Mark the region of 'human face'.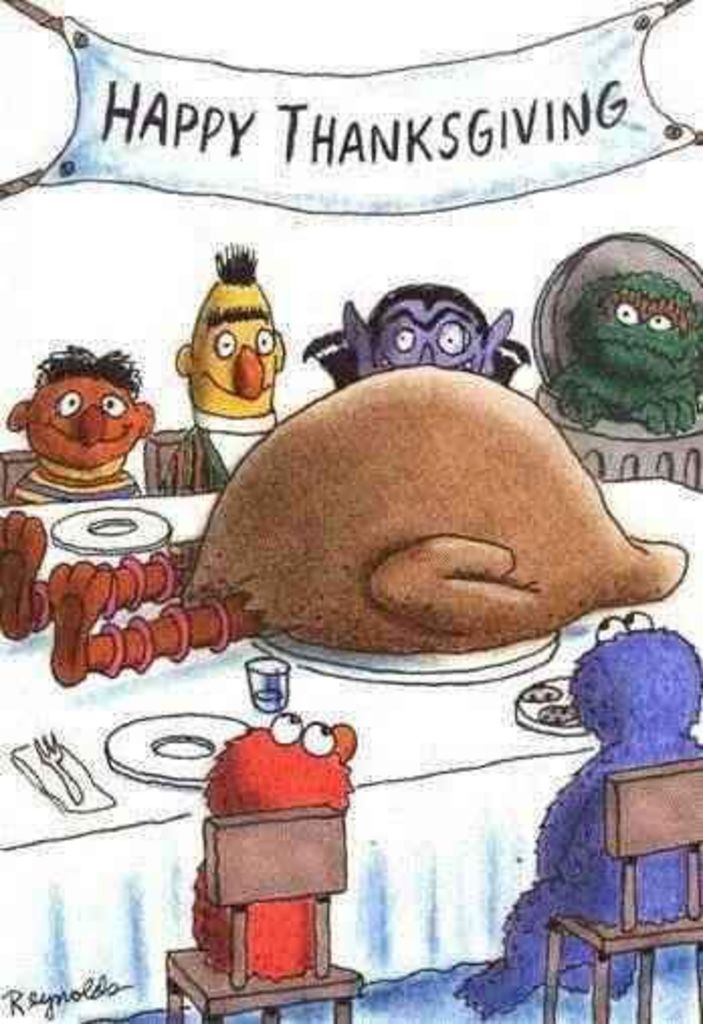
Region: x1=214 y1=707 x2=349 y2=786.
